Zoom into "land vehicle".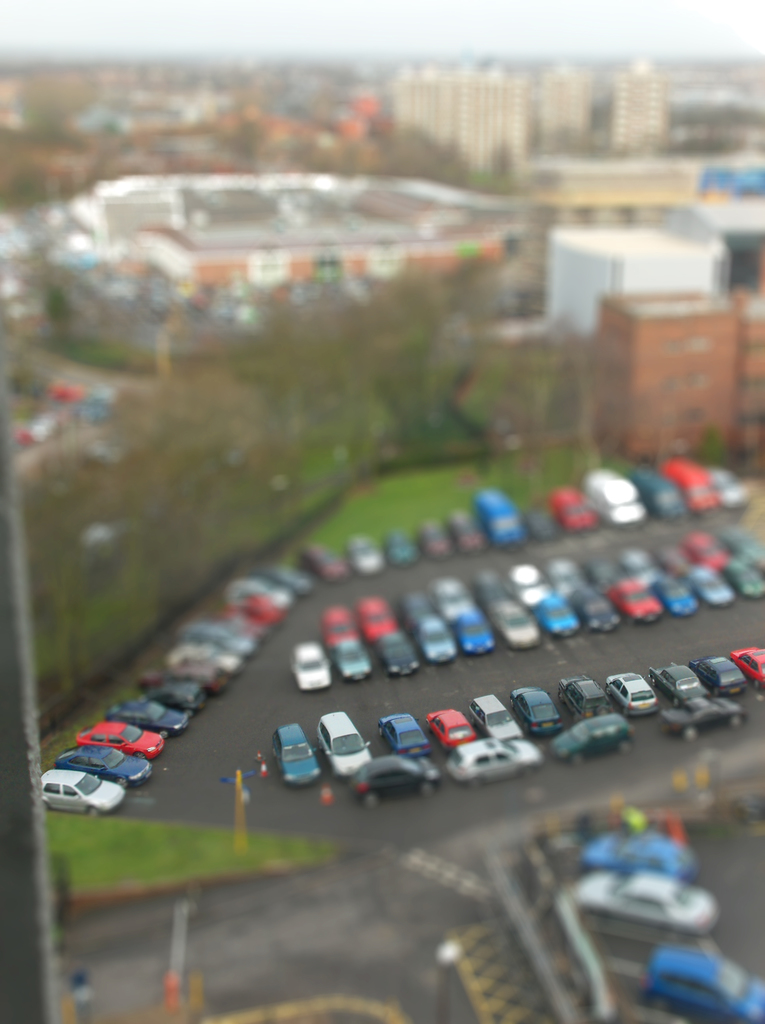
Zoom target: (321,607,358,653).
